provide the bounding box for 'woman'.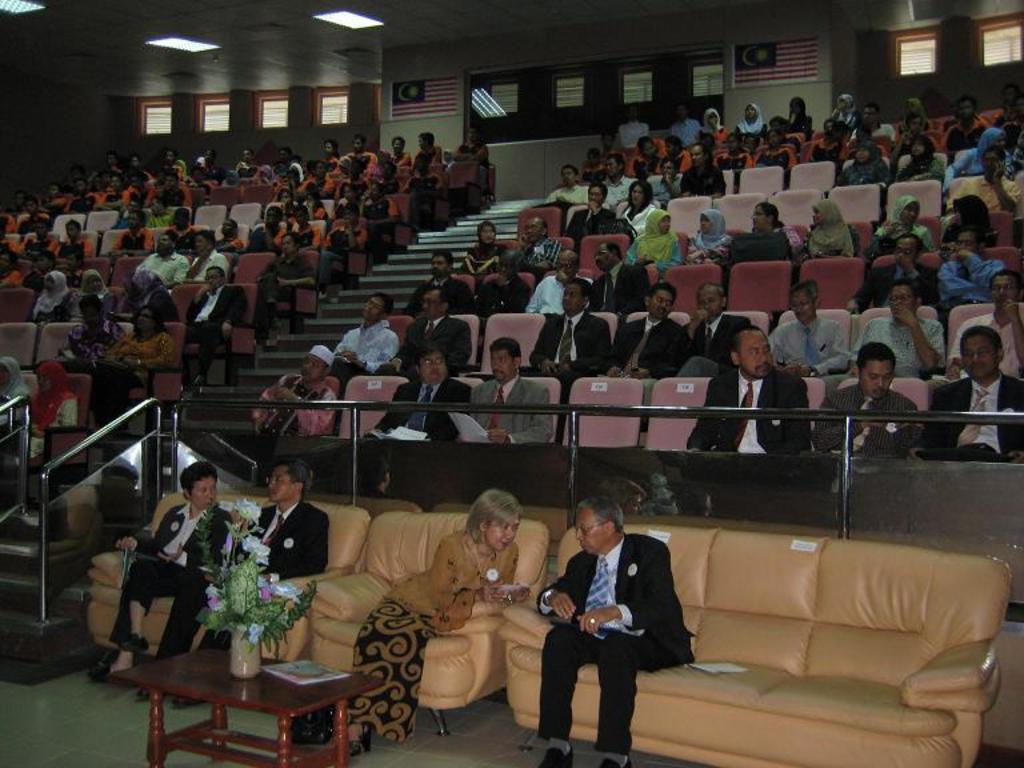
locate(63, 269, 112, 320).
